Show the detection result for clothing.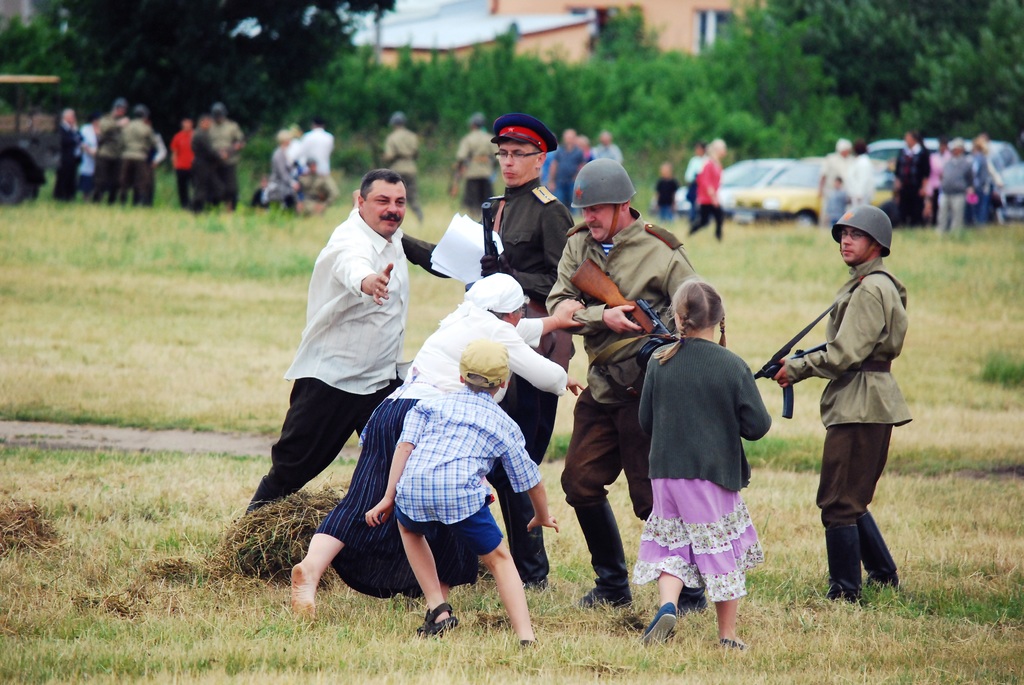
[left=760, top=264, right=924, bottom=604].
